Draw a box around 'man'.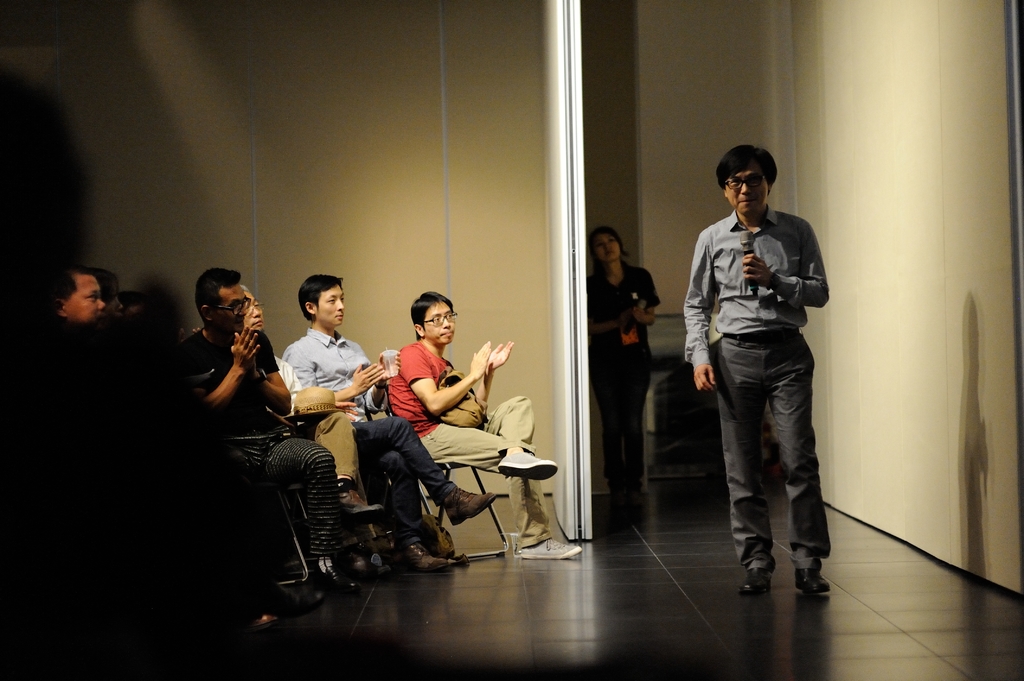
{"x1": 678, "y1": 140, "x2": 833, "y2": 615}.
